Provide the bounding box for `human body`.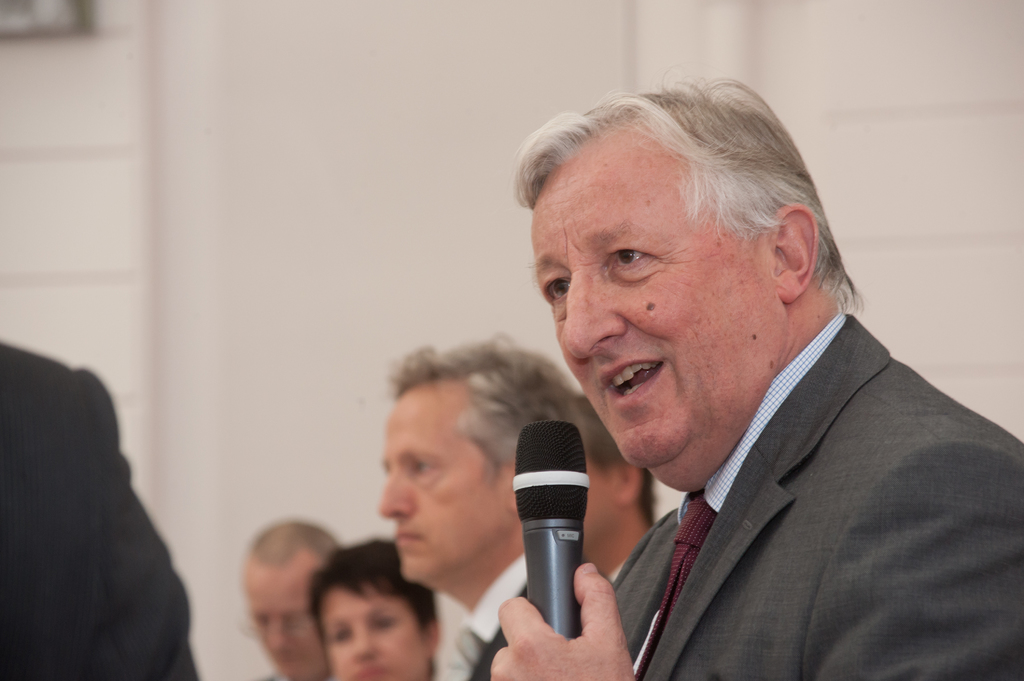
(left=574, top=394, right=670, bottom=590).
